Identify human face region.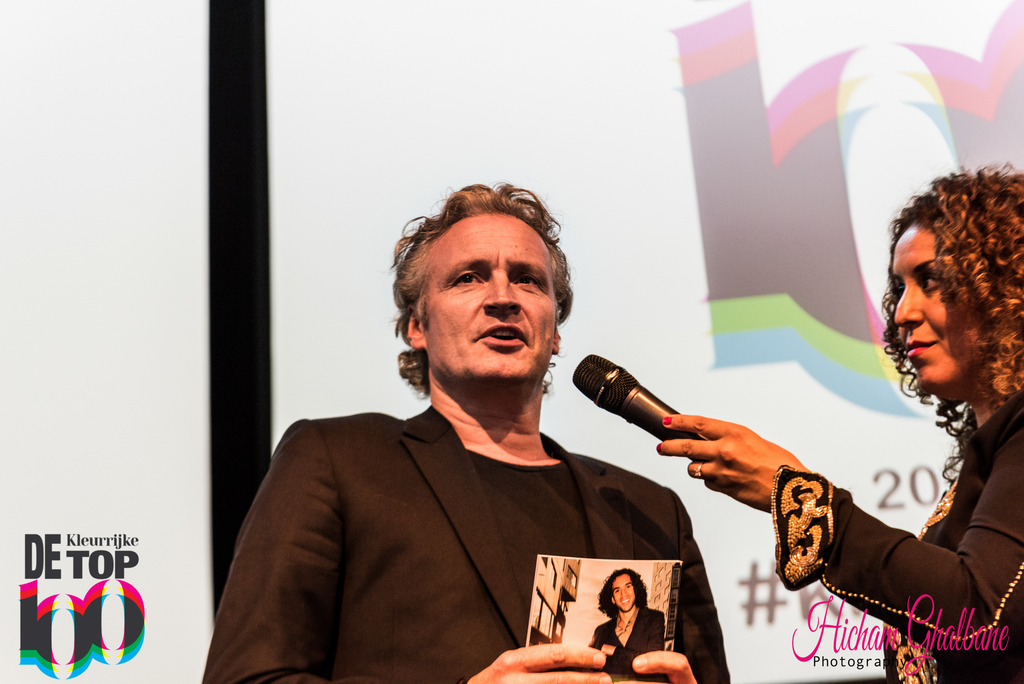
Region: <bbox>424, 215, 557, 382</bbox>.
